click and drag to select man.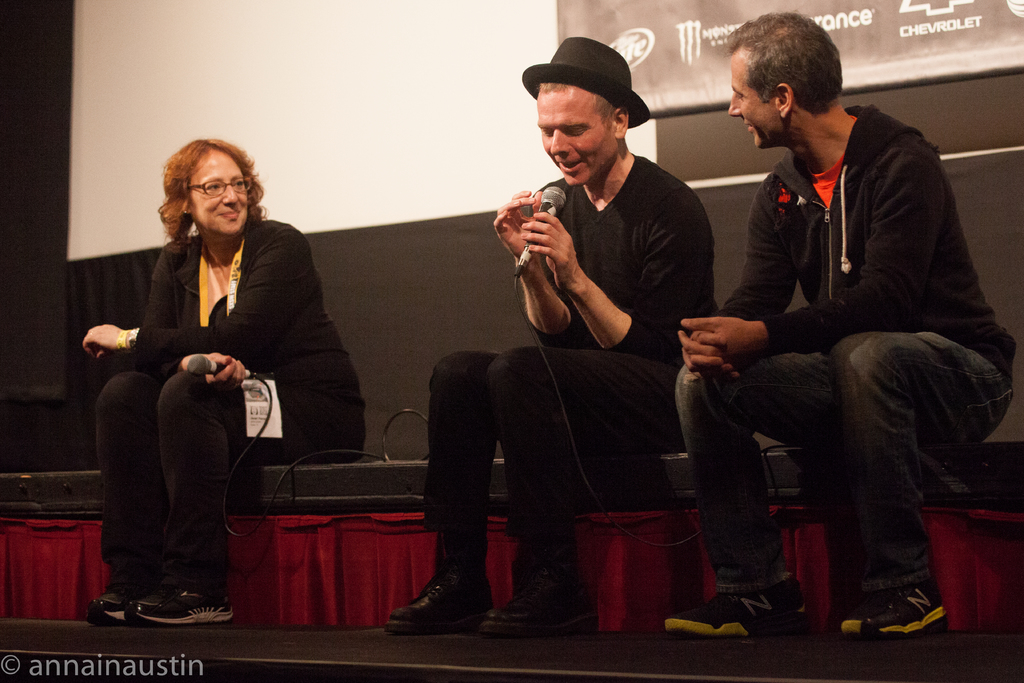
Selection: bbox=[679, 3, 1023, 636].
